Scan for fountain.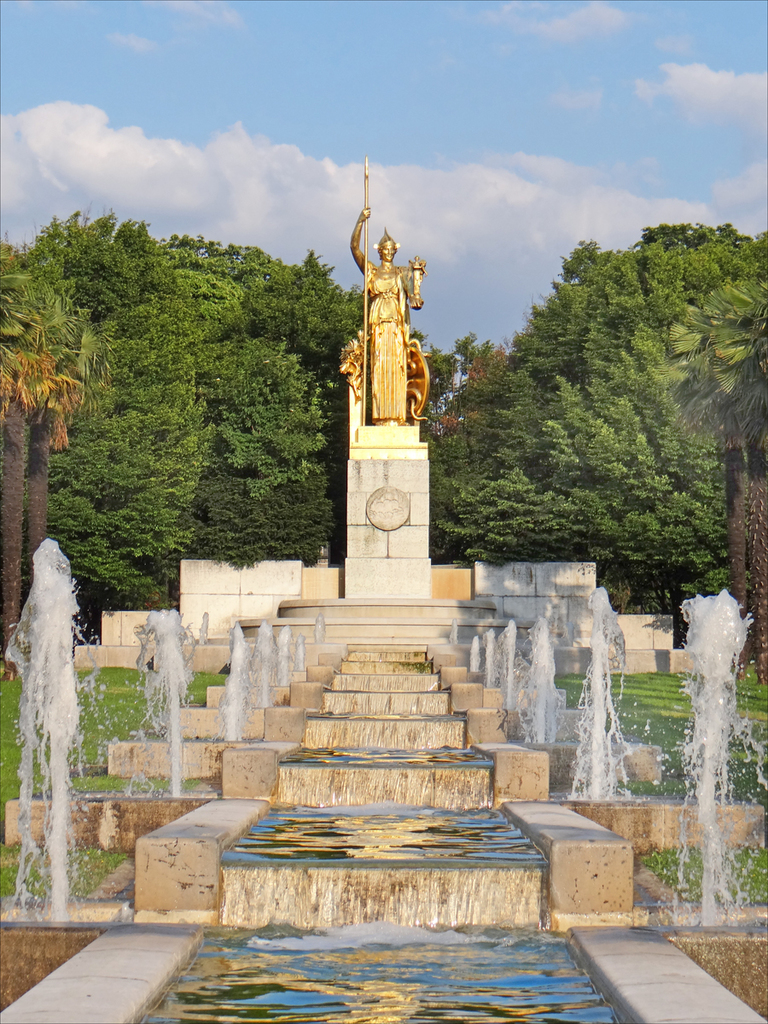
Scan result: locate(189, 611, 411, 753).
